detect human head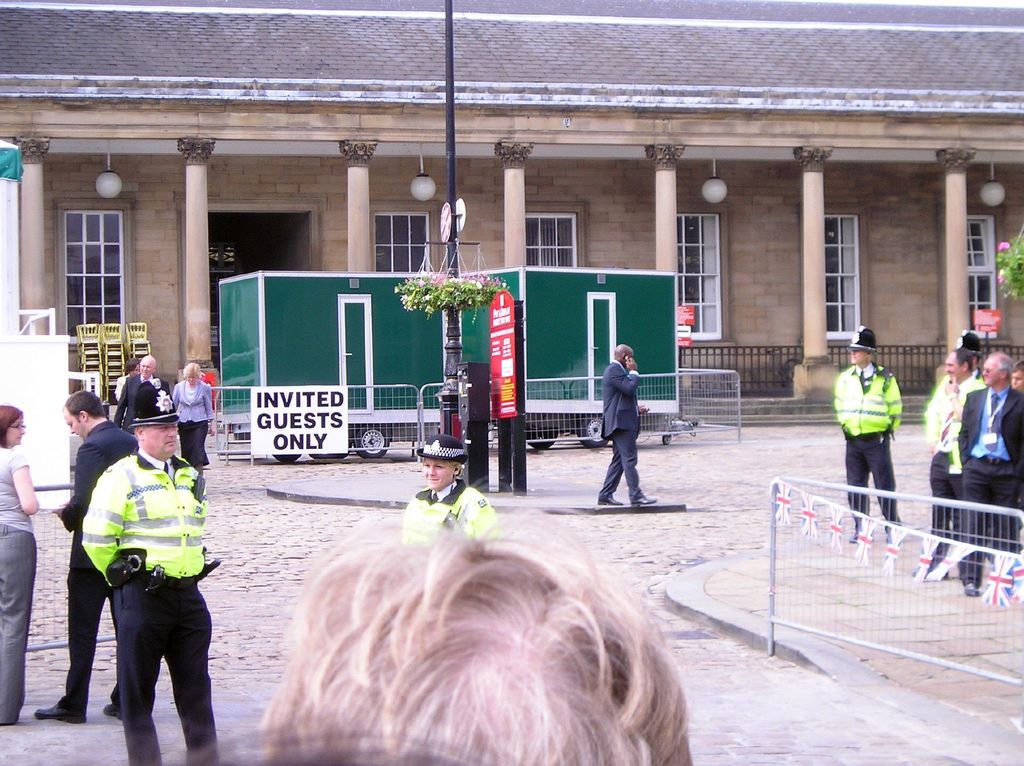
(0, 402, 26, 444)
